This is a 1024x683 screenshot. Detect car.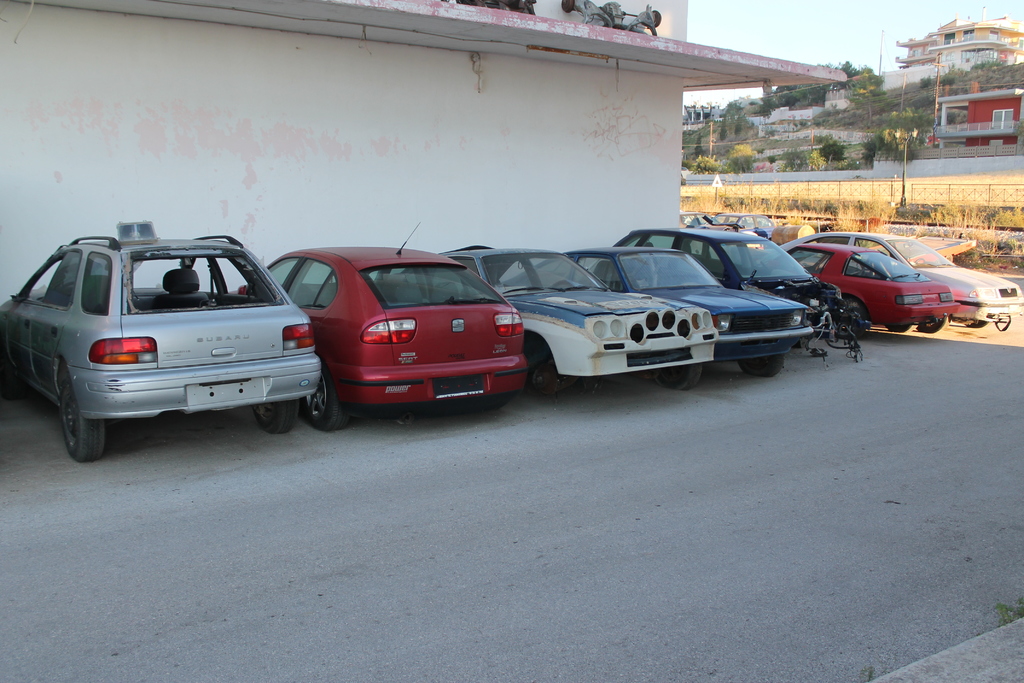
228, 242, 534, 435.
